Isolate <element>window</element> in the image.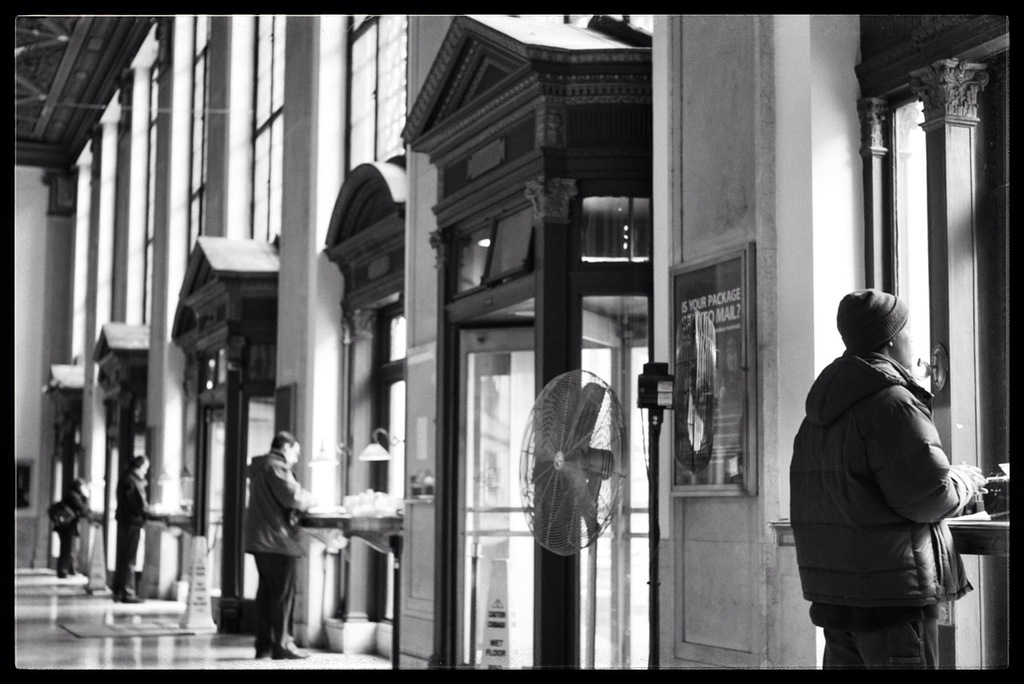
Isolated region: (248,13,278,246).
